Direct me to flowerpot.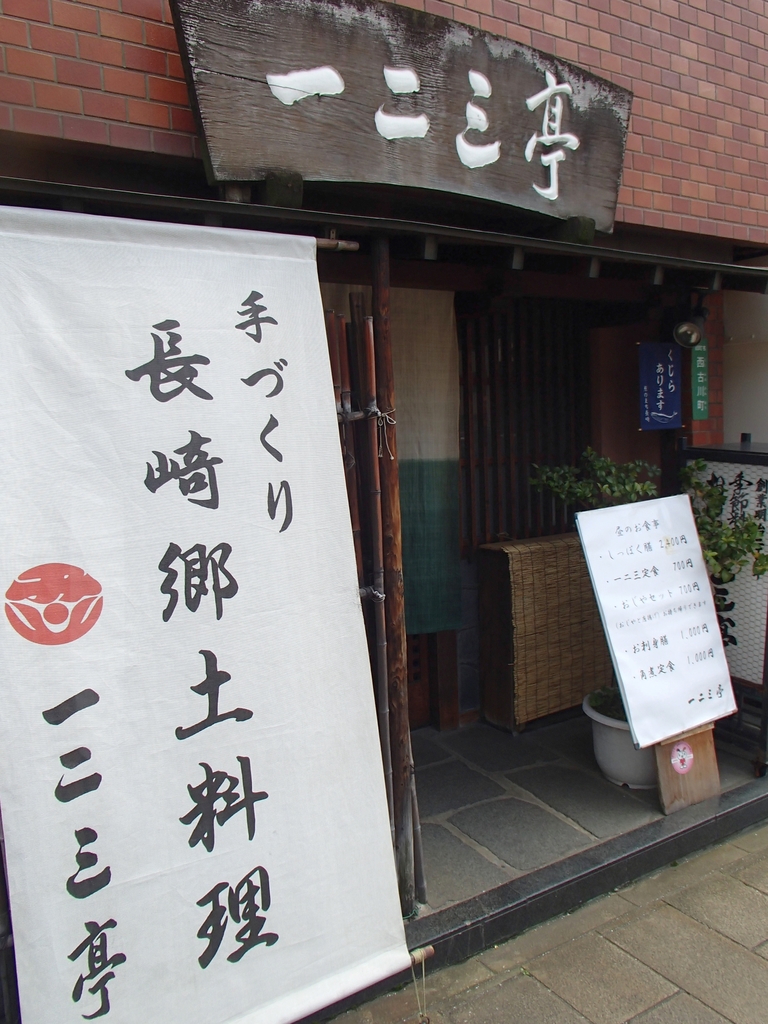
Direction: 584 684 655 788.
